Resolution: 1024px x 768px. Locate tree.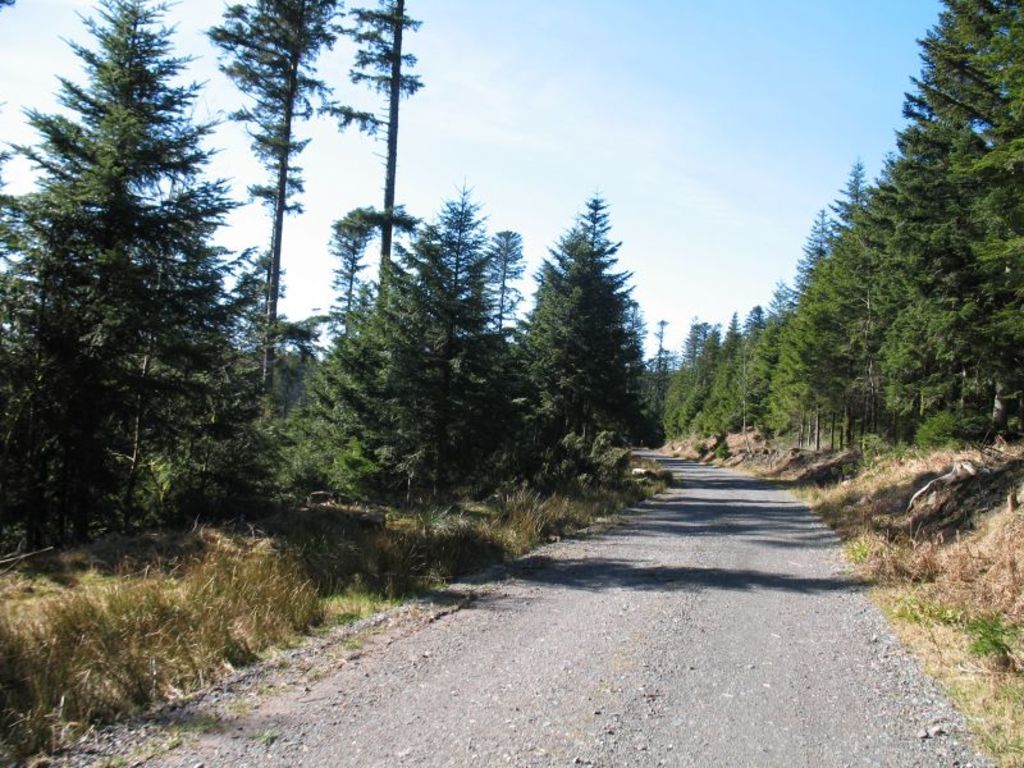
bbox(416, 182, 466, 397).
